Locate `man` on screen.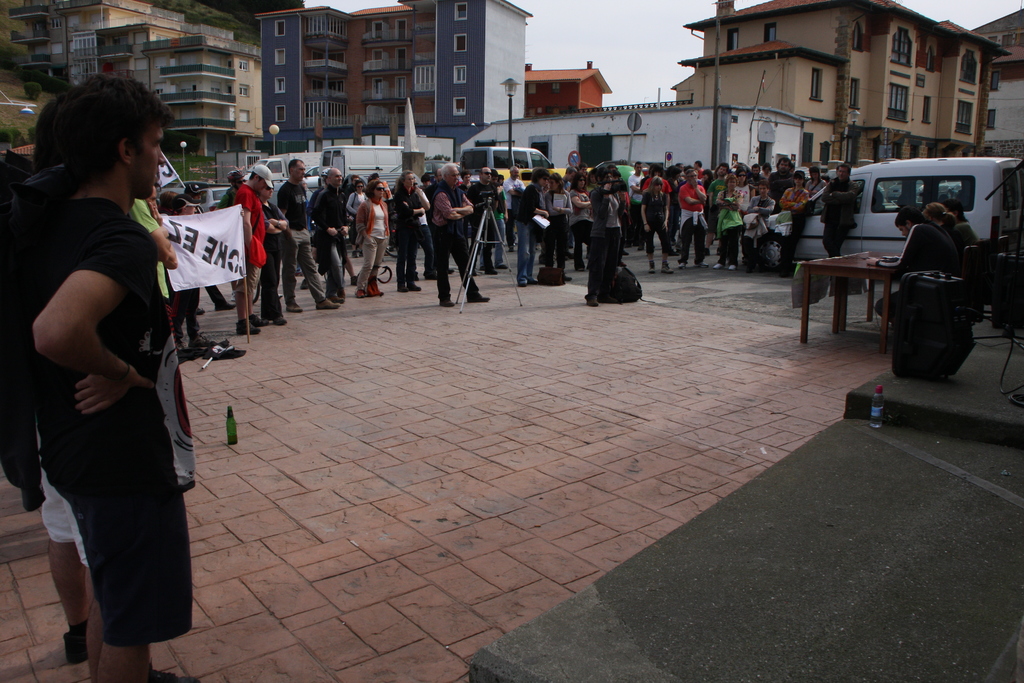
On screen at BBox(36, 76, 218, 682).
